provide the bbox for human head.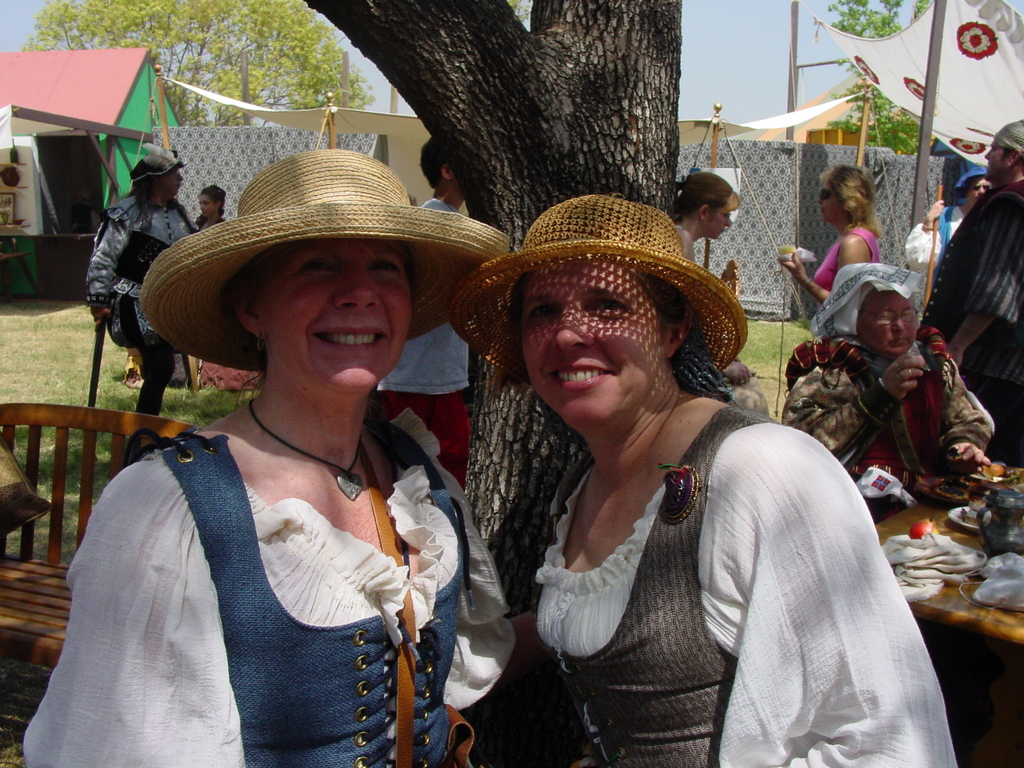
199/184/226/213.
